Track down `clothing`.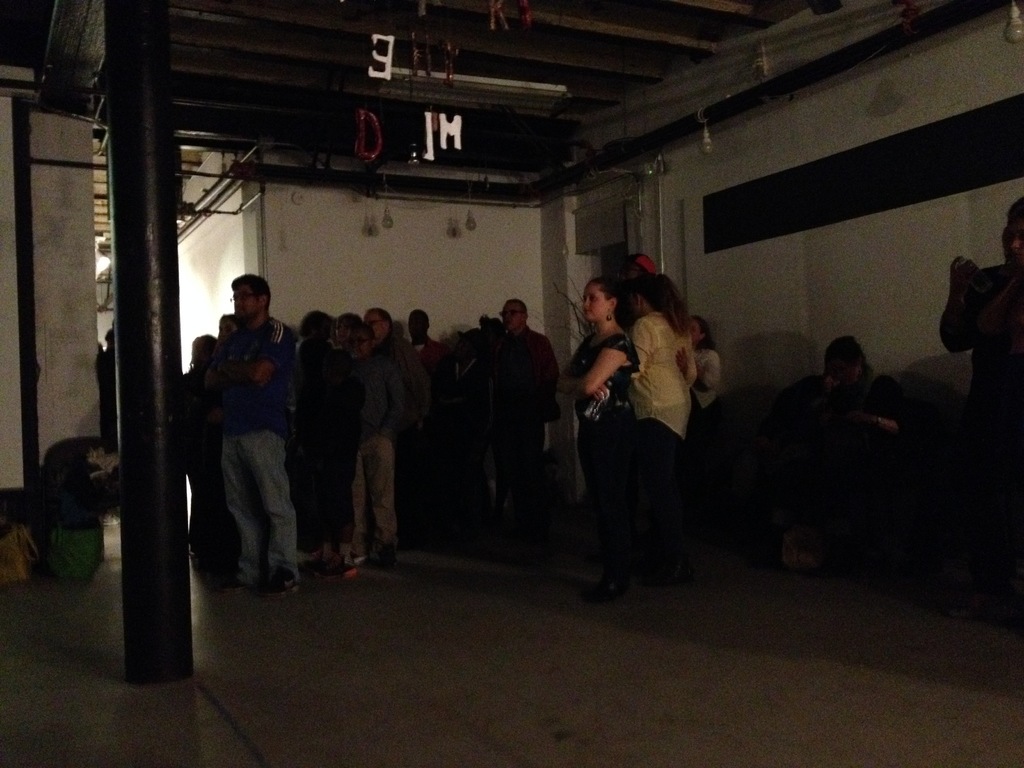
Tracked to pyautogui.locateOnScreen(189, 282, 304, 589).
